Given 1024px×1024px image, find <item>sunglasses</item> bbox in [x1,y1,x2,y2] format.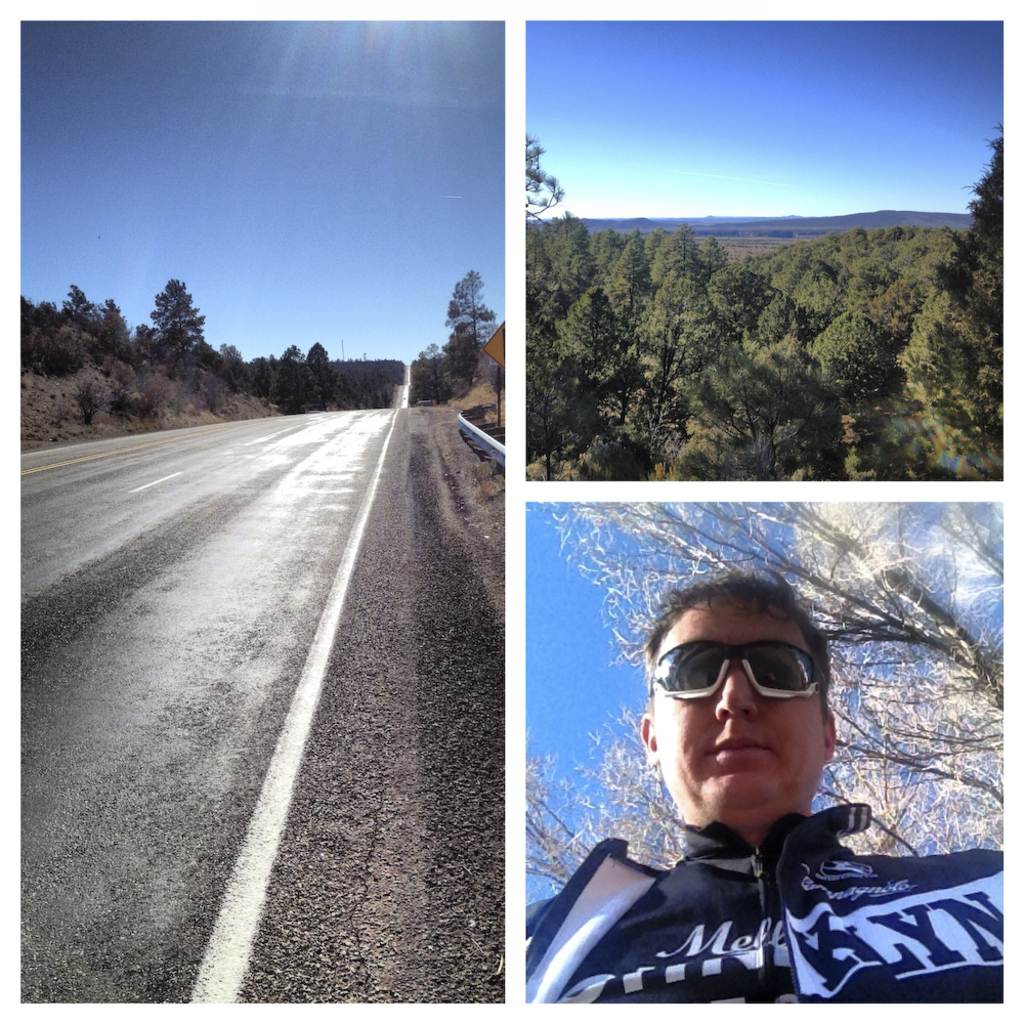
[647,643,823,703].
